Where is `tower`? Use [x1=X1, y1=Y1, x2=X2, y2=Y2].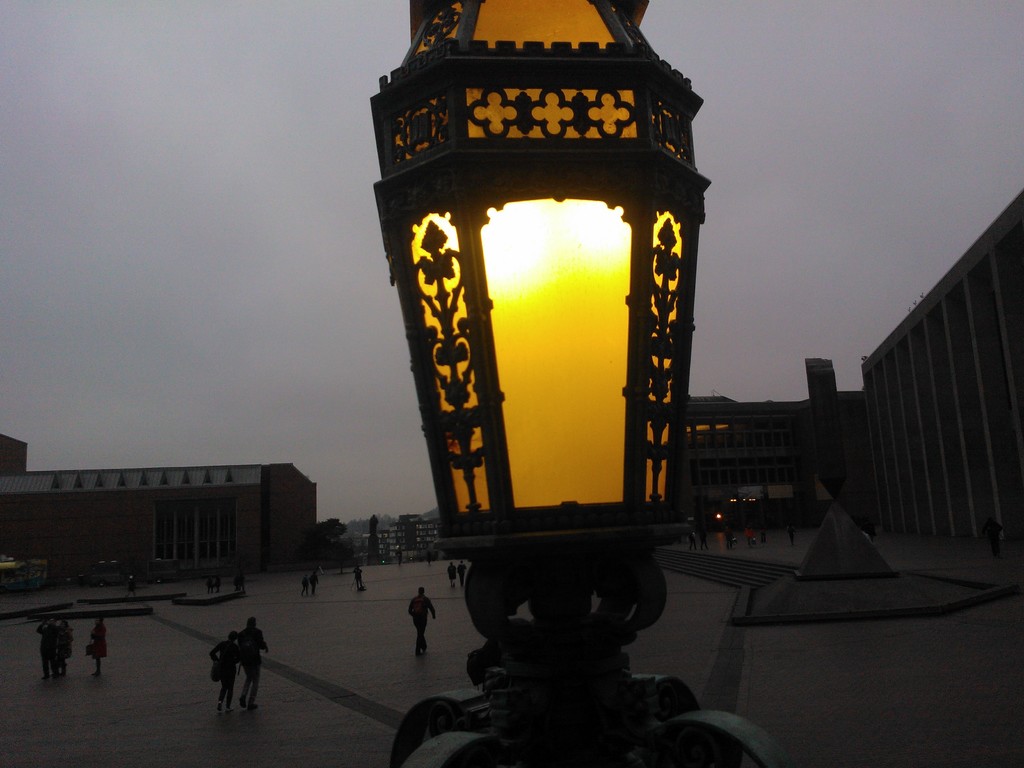
[x1=859, y1=188, x2=1023, y2=552].
